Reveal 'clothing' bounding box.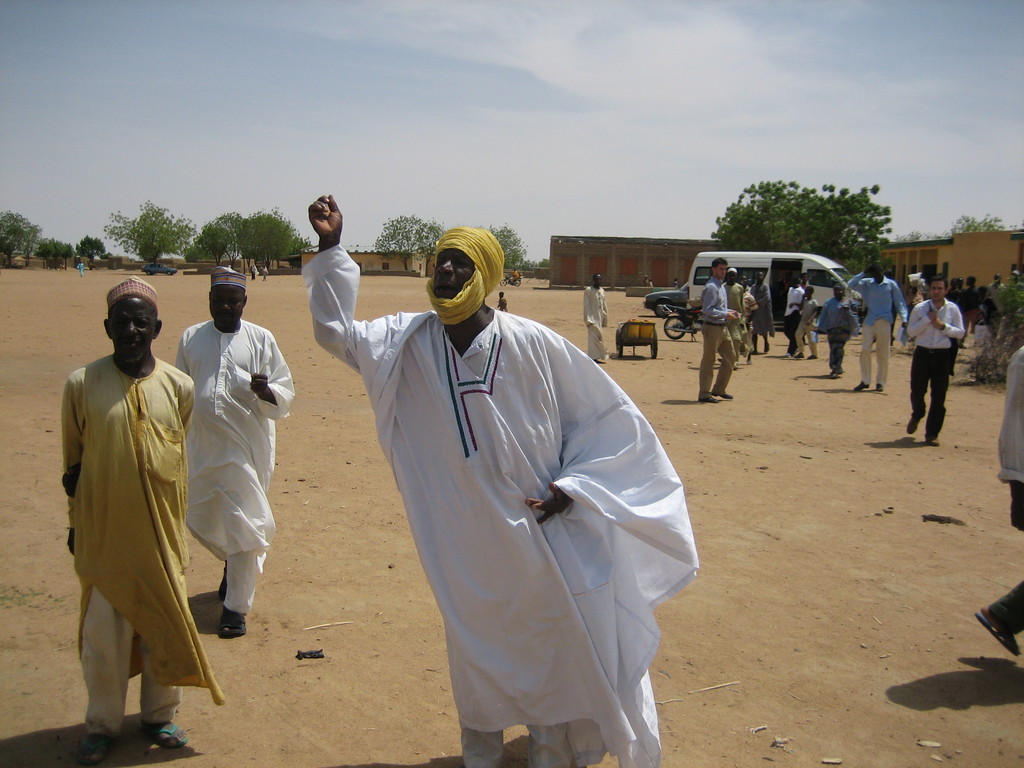
Revealed: pyautogui.locateOnScreen(799, 298, 816, 355).
